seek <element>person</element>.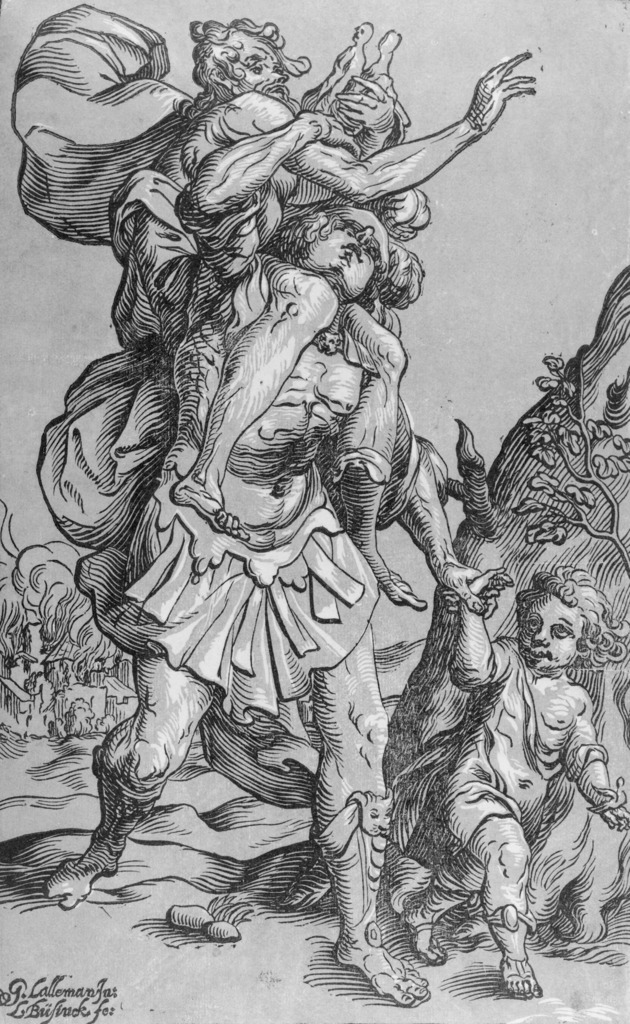
{"x1": 377, "y1": 554, "x2": 629, "y2": 1000}.
